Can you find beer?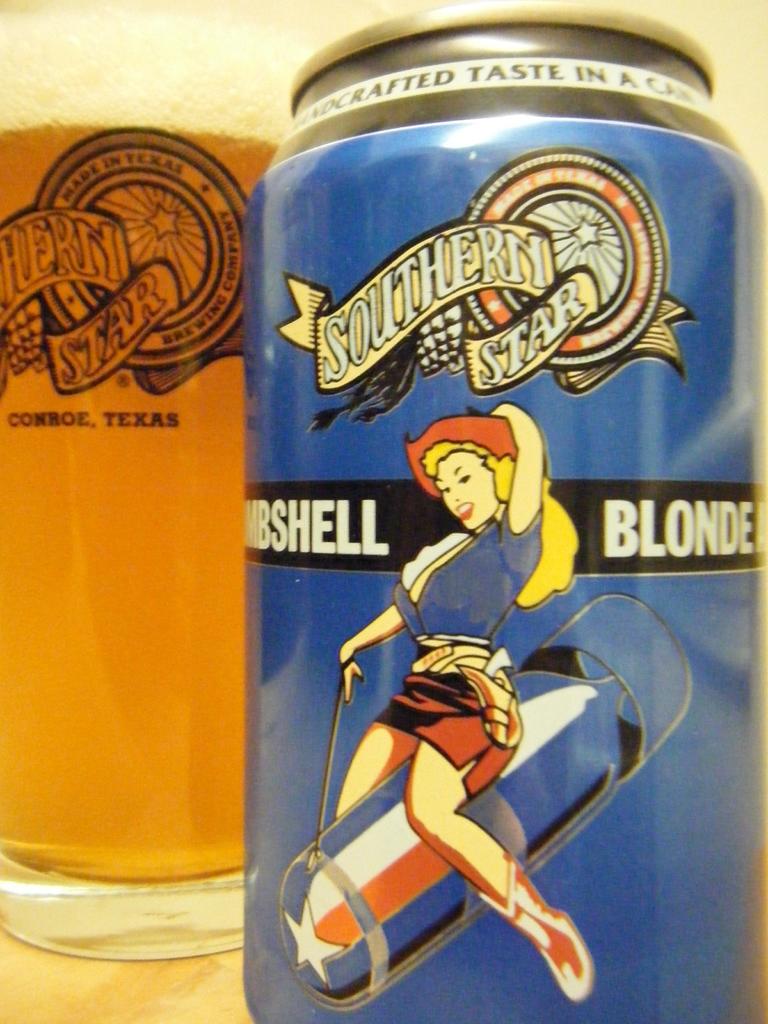
Yes, bounding box: x1=0, y1=8, x2=238, y2=958.
